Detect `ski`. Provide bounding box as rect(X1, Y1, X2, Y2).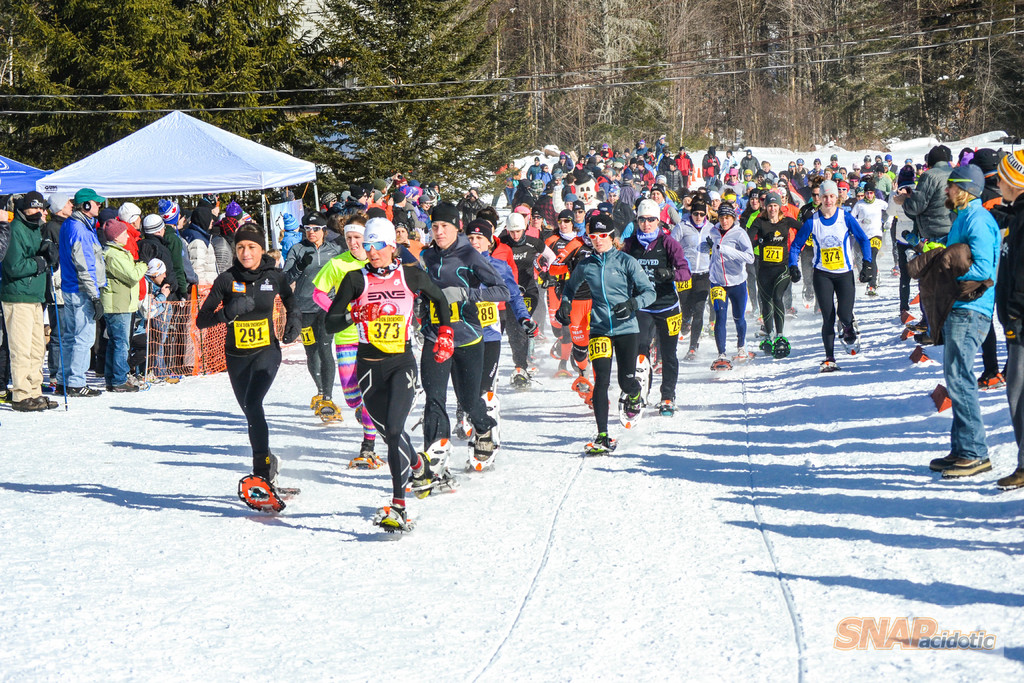
rect(770, 336, 791, 361).
